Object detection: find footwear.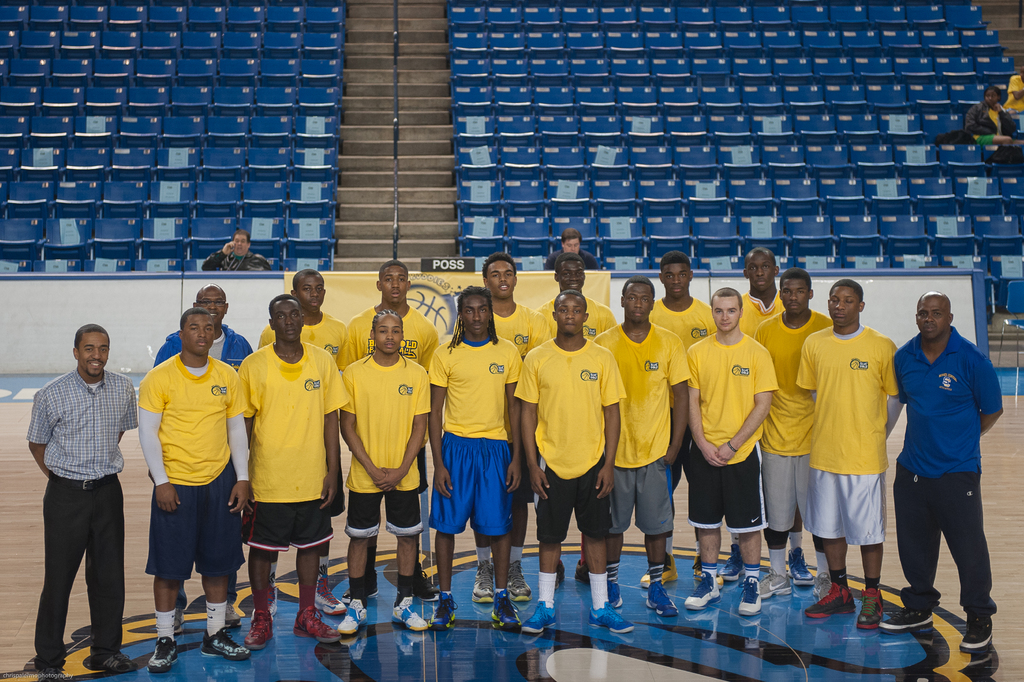
<bbox>244, 611, 273, 649</bbox>.
